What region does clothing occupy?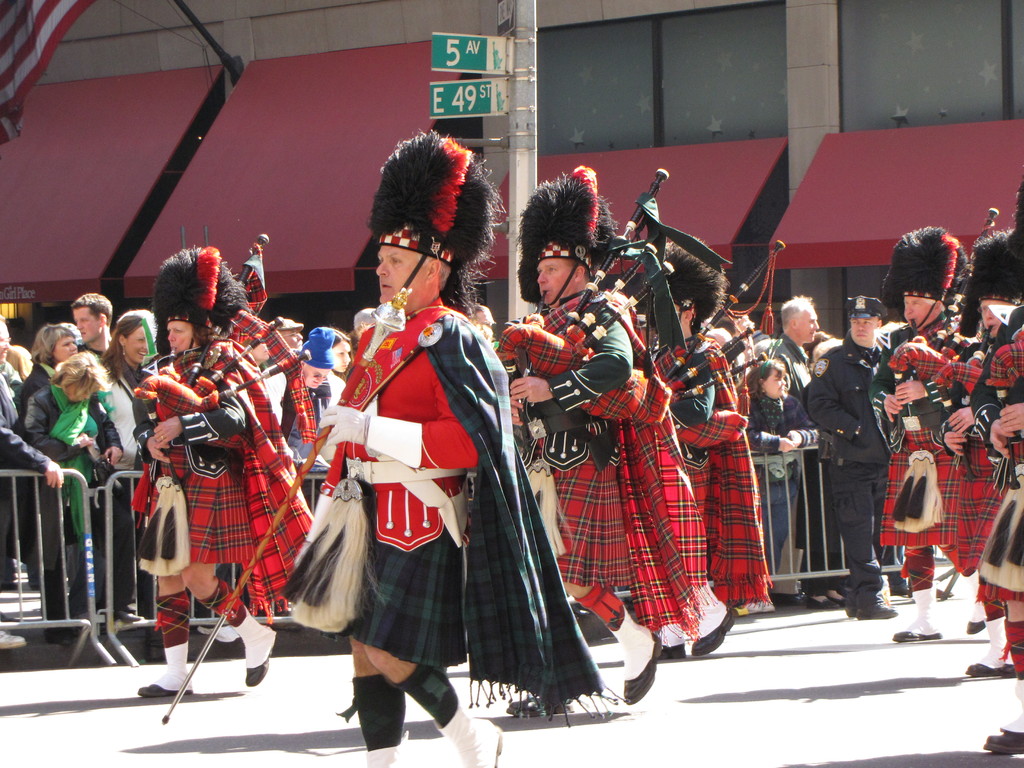
747:385:814:573.
